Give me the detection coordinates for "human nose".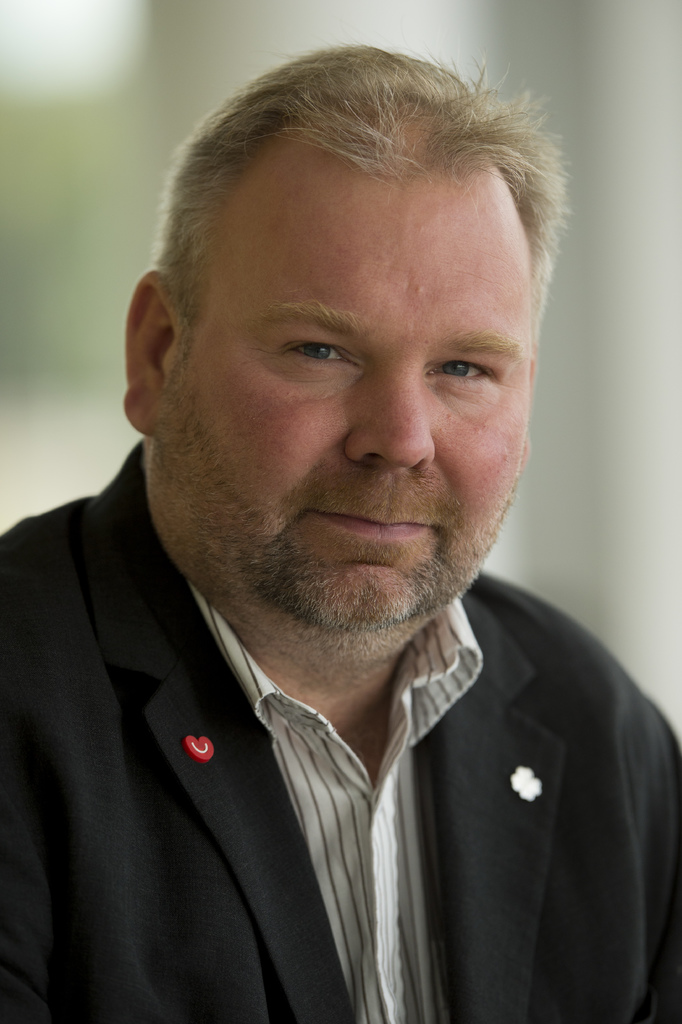
locate(355, 365, 440, 467).
